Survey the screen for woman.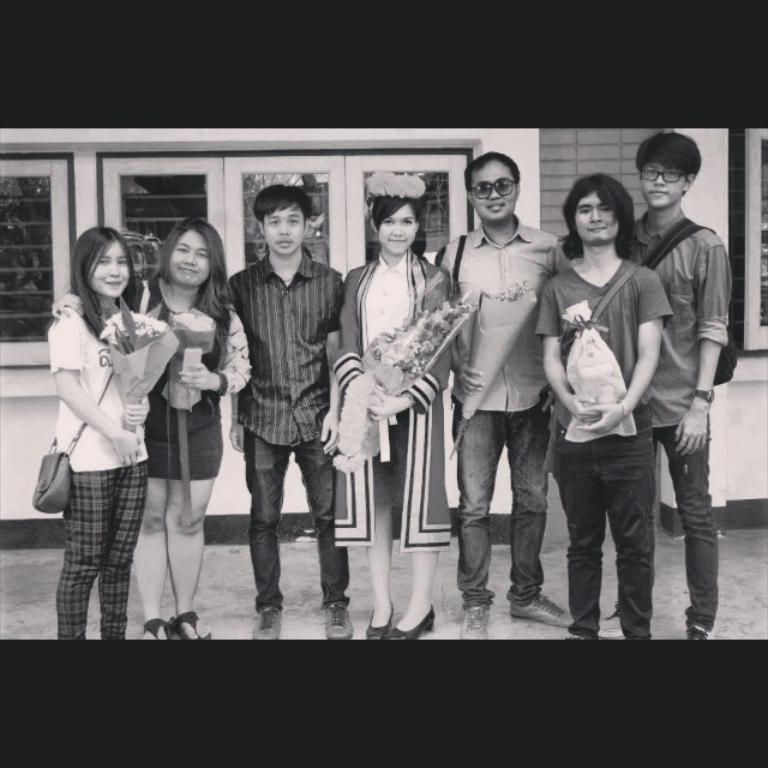
Survey found: (132,215,256,646).
